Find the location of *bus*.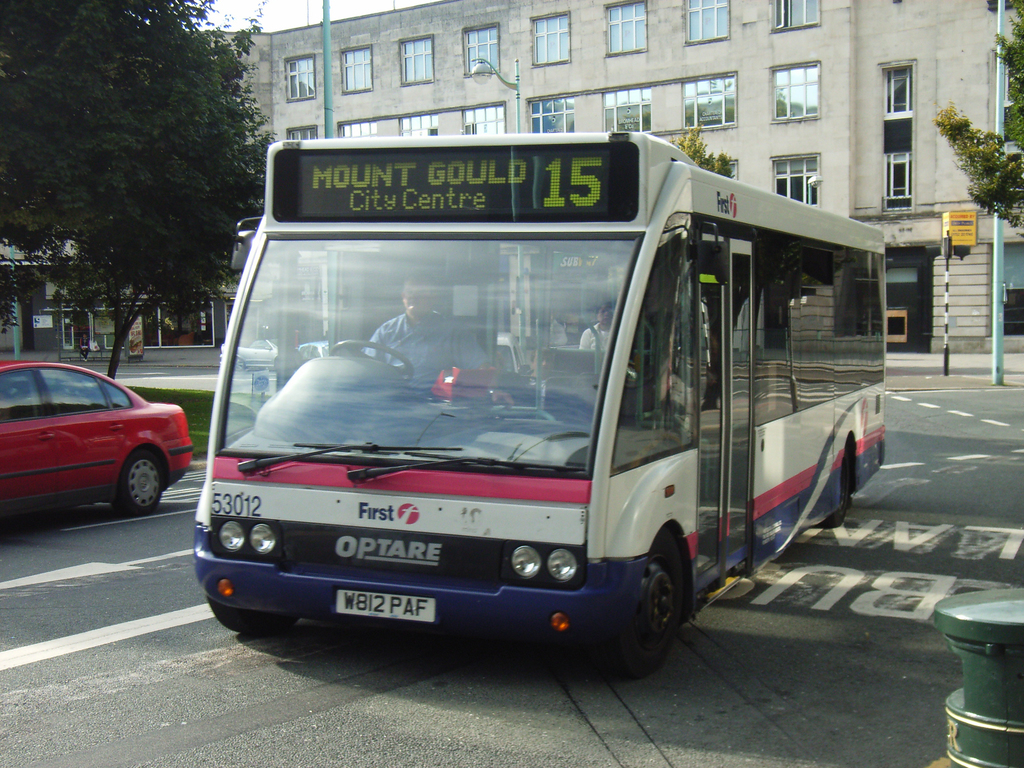
Location: select_region(196, 127, 886, 677).
